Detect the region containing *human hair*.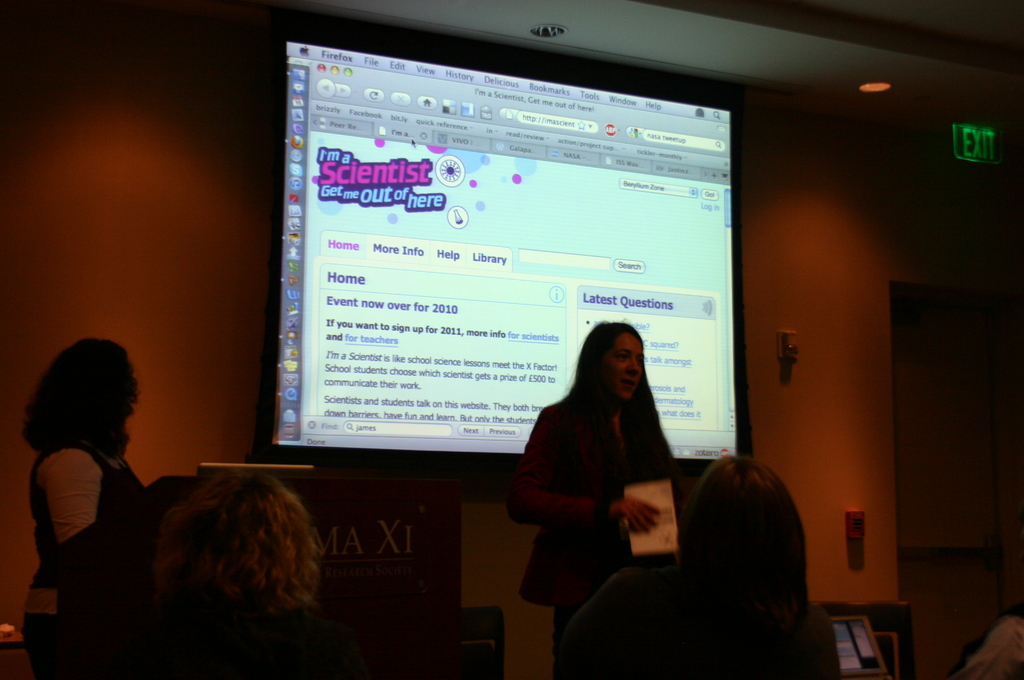
locate(684, 451, 804, 625).
